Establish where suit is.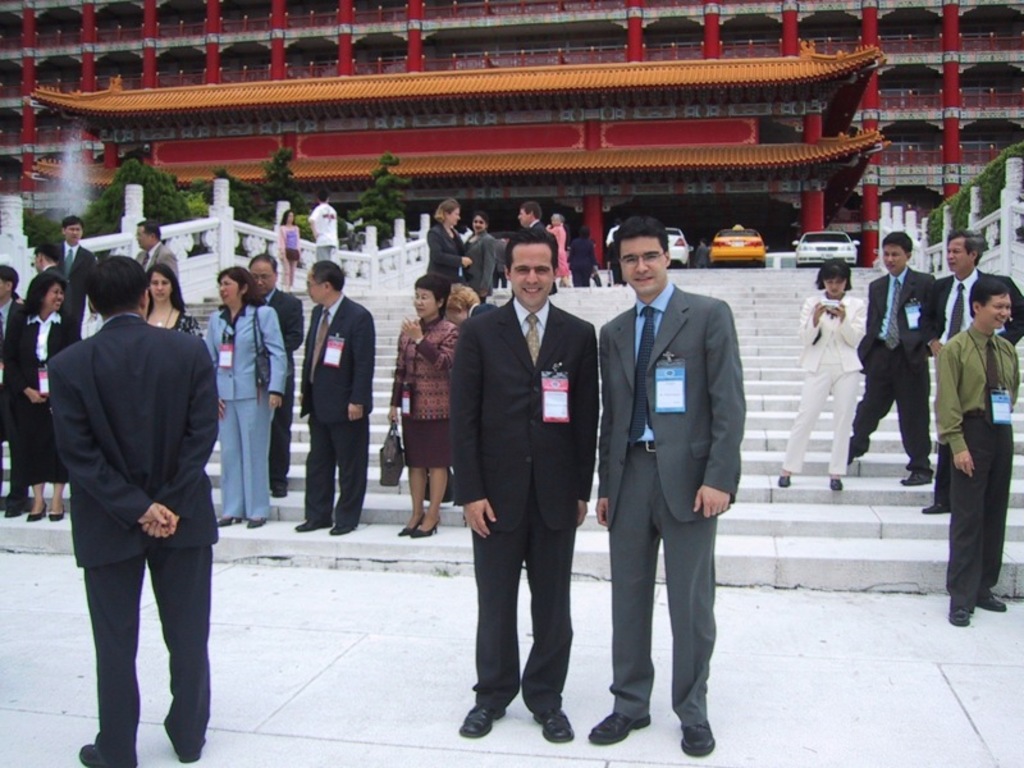
Established at [x1=588, y1=205, x2=745, y2=764].
